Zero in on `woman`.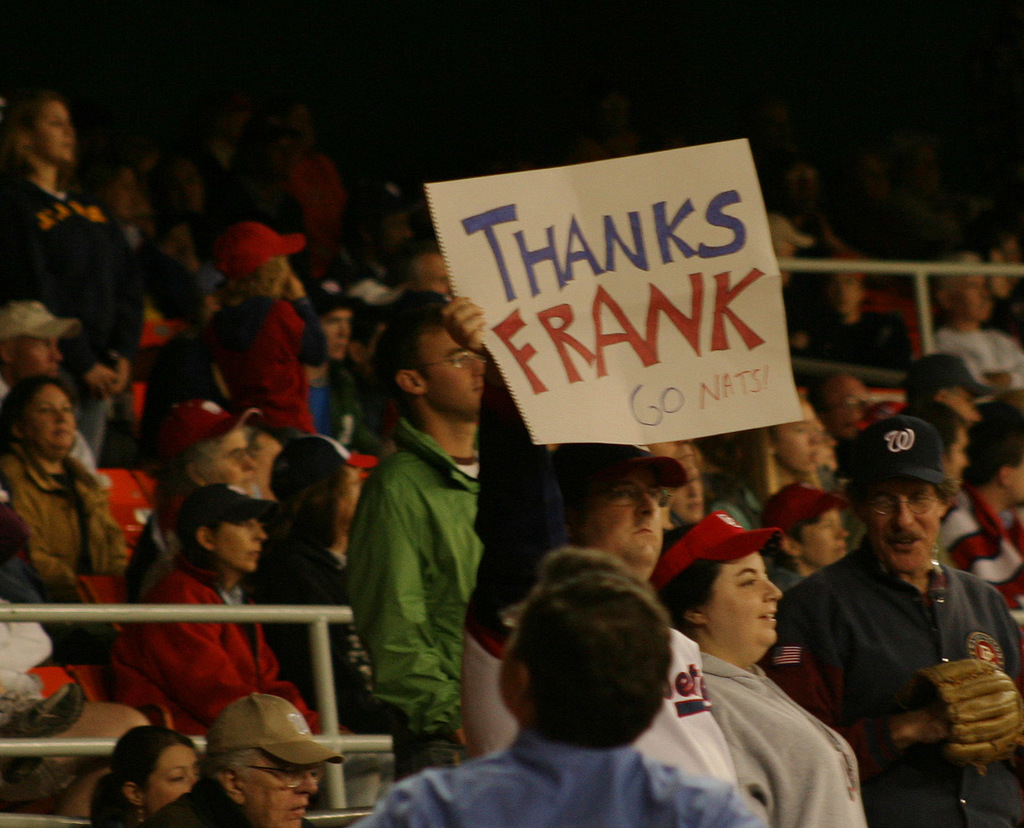
Zeroed in: box(0, 94, 135, 454).
